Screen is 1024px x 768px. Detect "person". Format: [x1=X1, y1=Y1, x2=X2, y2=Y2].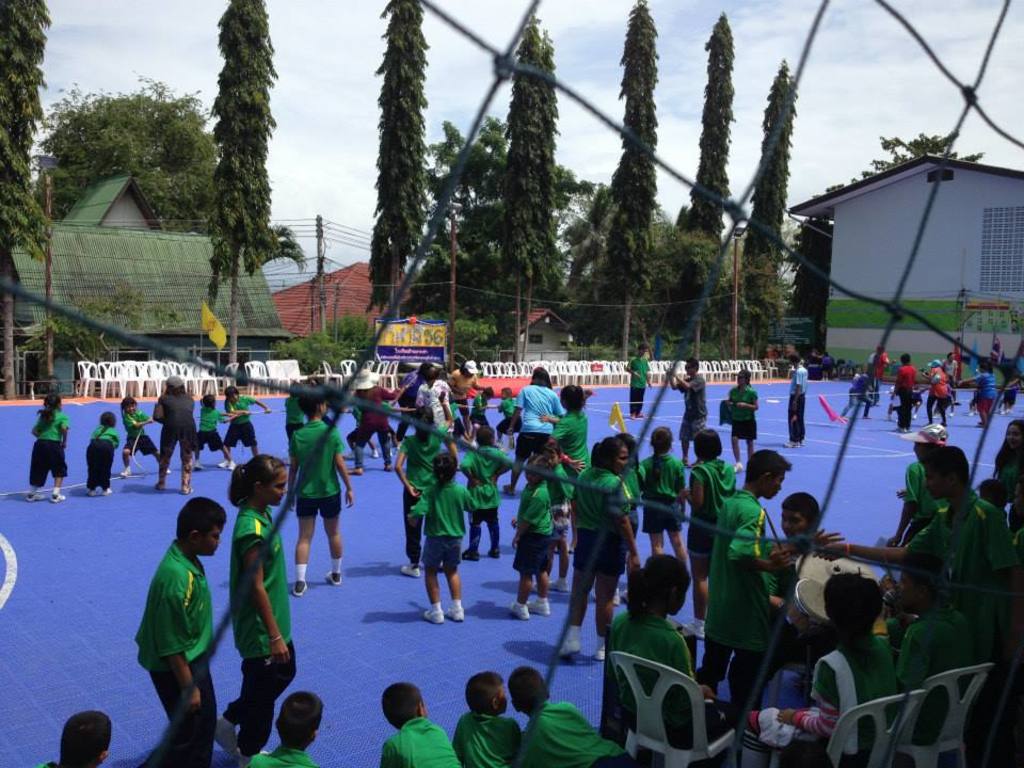
[x1=125, y1=394, x2=171, y2=476].
